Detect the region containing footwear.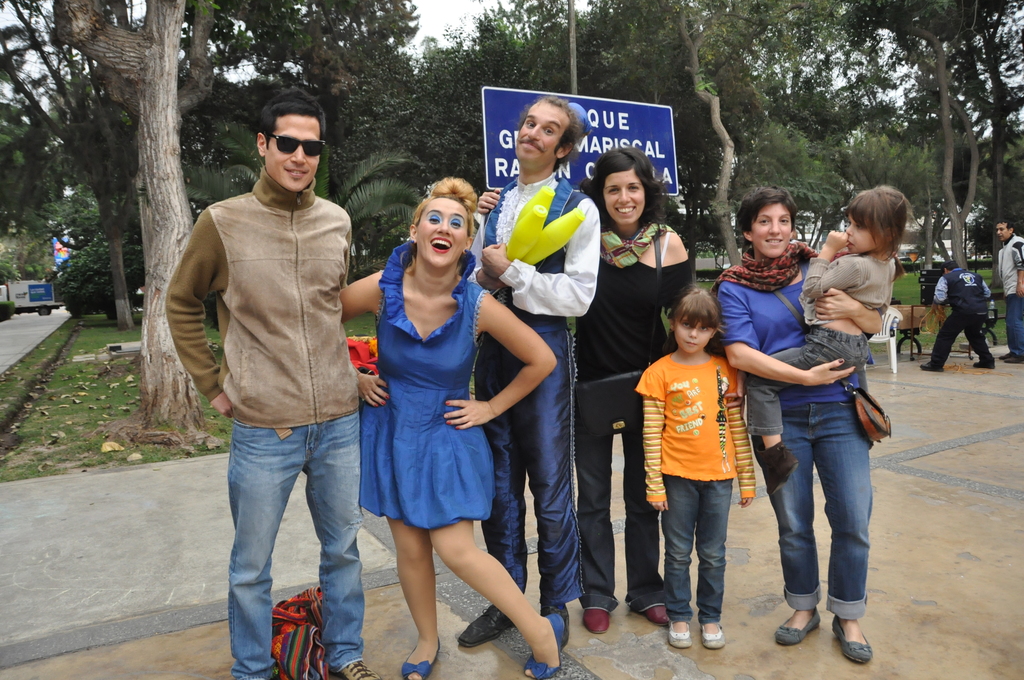
(x1=641, y1=599, x2=673, y2=629).
